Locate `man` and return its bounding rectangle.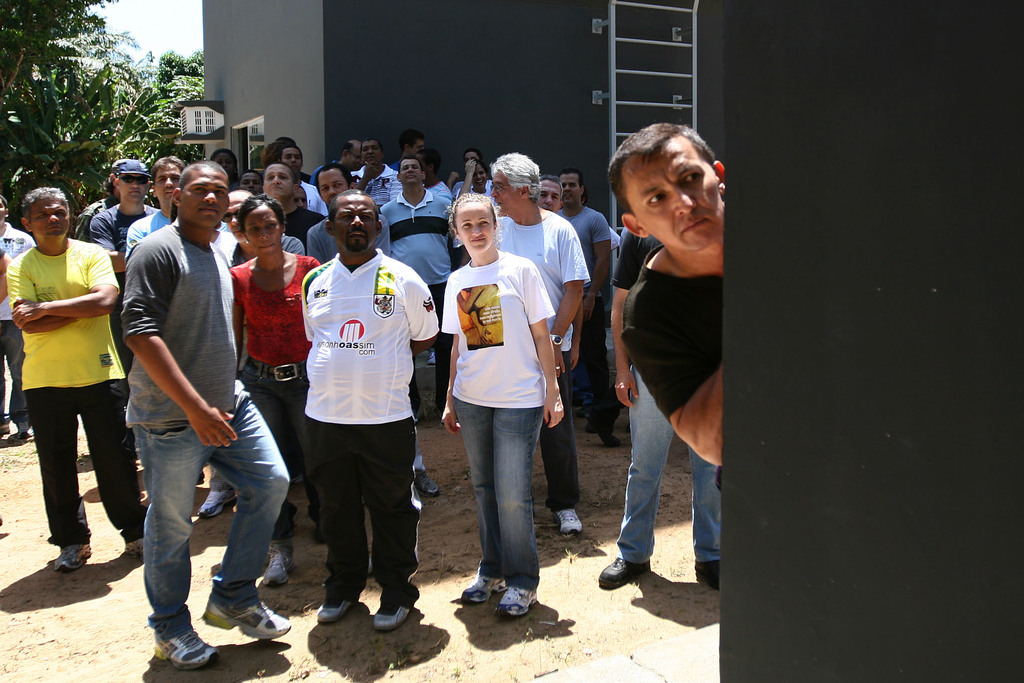
303,161,387,266.
